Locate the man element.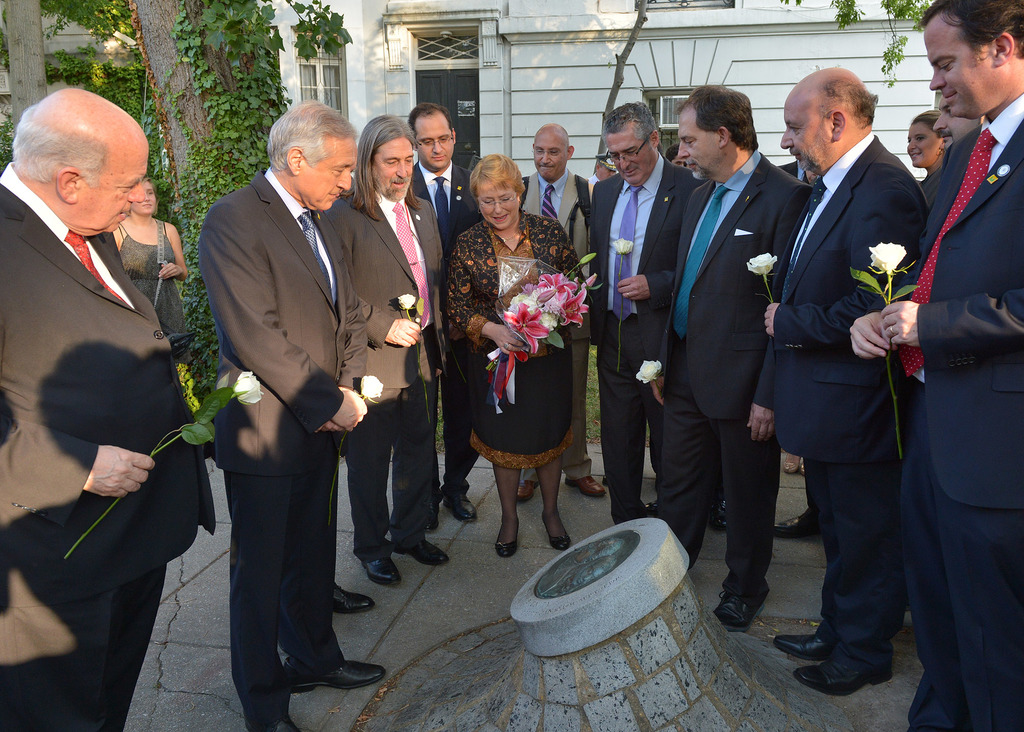
Element bbox: [325, 111, 447, 580].
